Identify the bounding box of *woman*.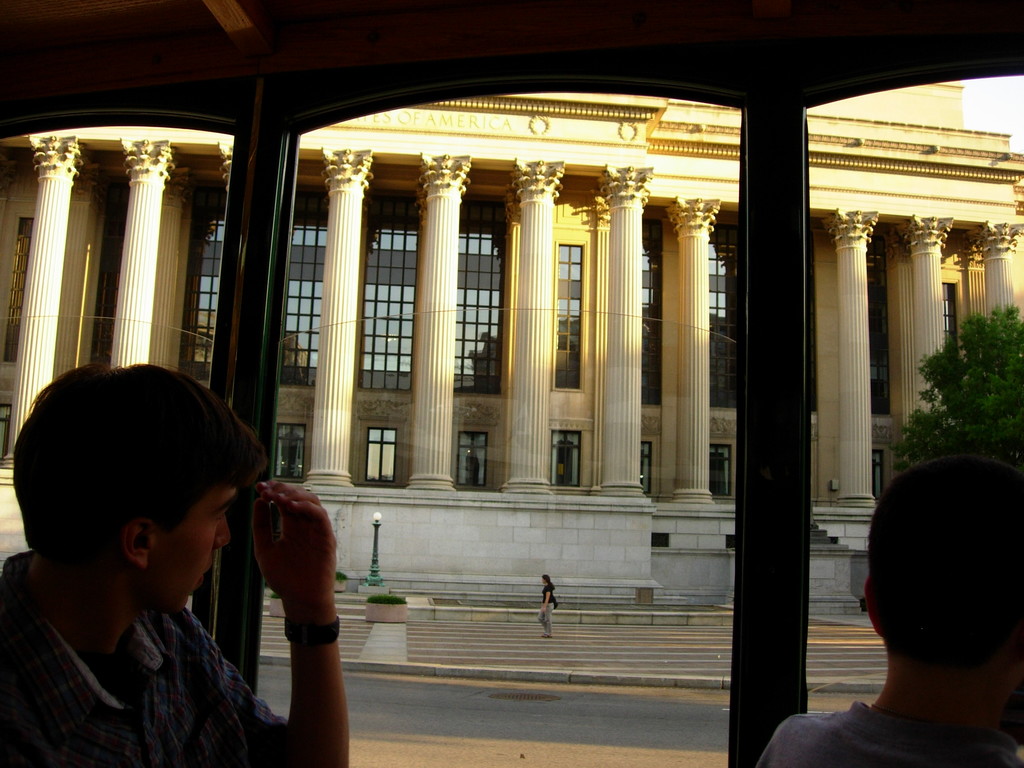
537, 573, 556, 639.
